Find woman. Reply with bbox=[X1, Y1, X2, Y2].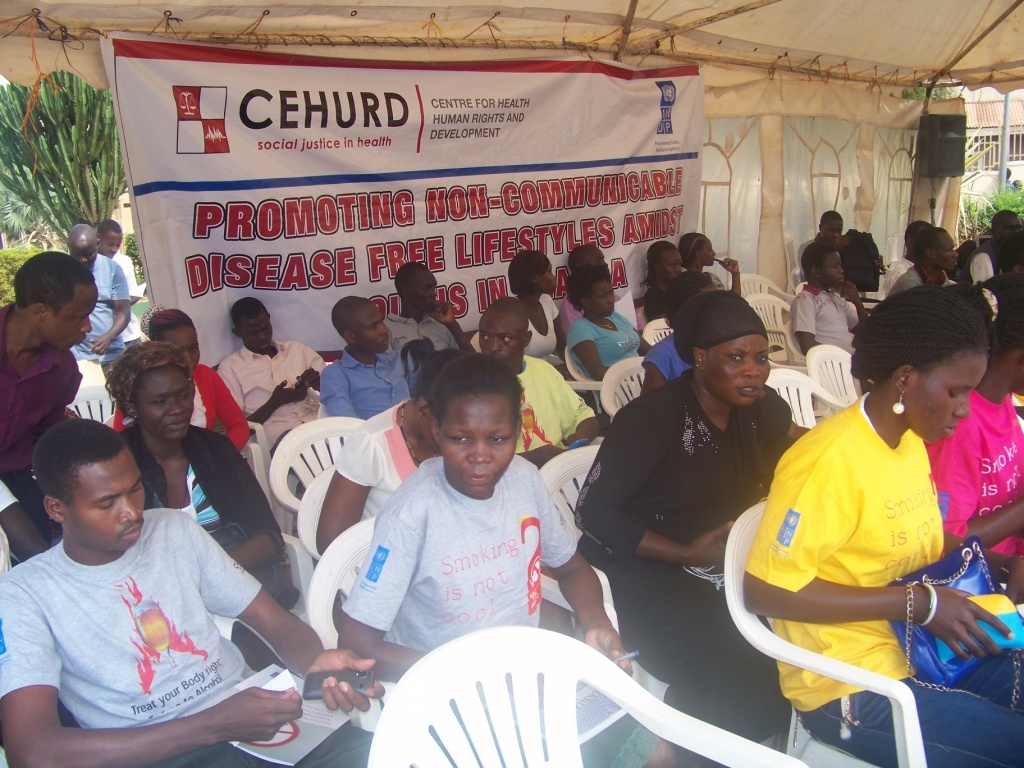
bbox=[573, 284, 794, 755].
